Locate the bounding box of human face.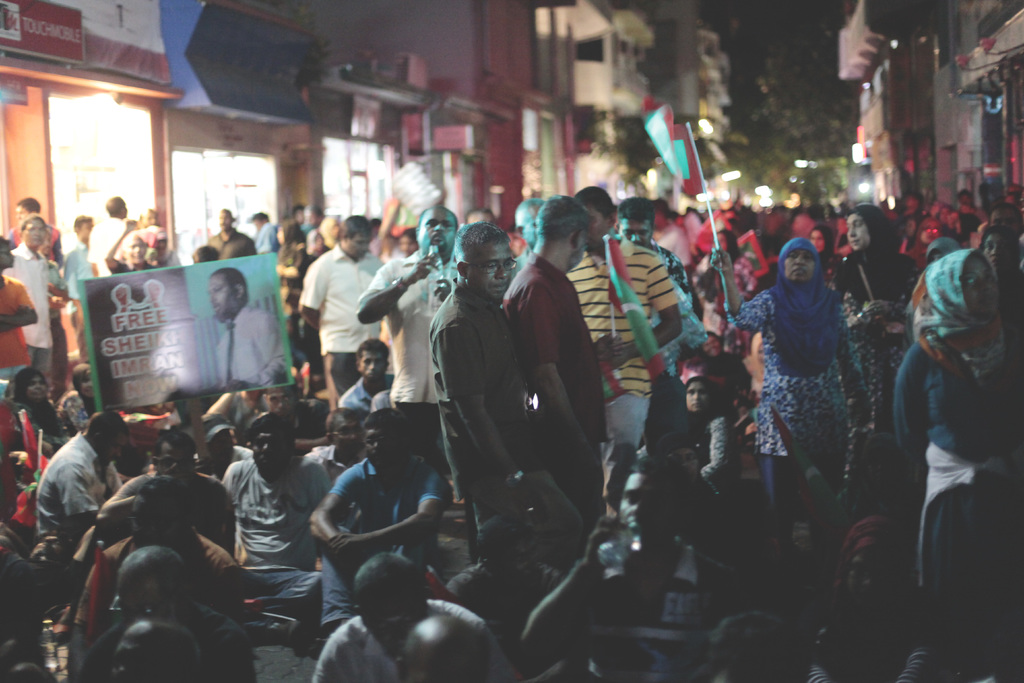
Bounding box: bbox(612, 467, 664, 539).
